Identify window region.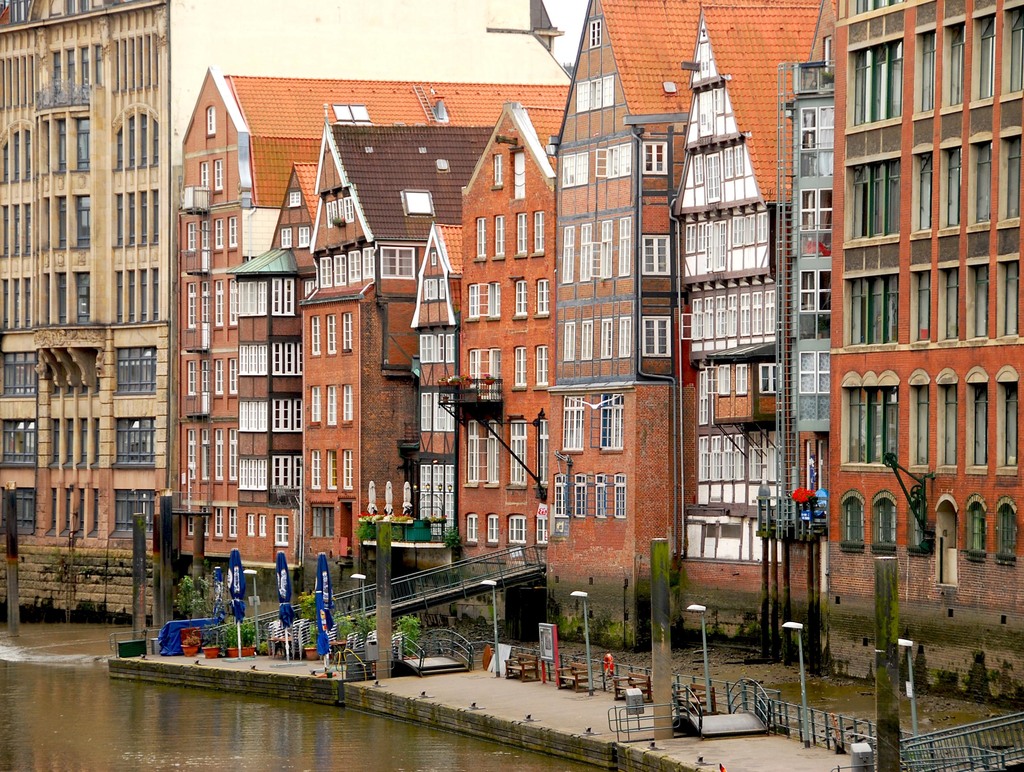
Region: bbox=(301, 229, 312, 248).
